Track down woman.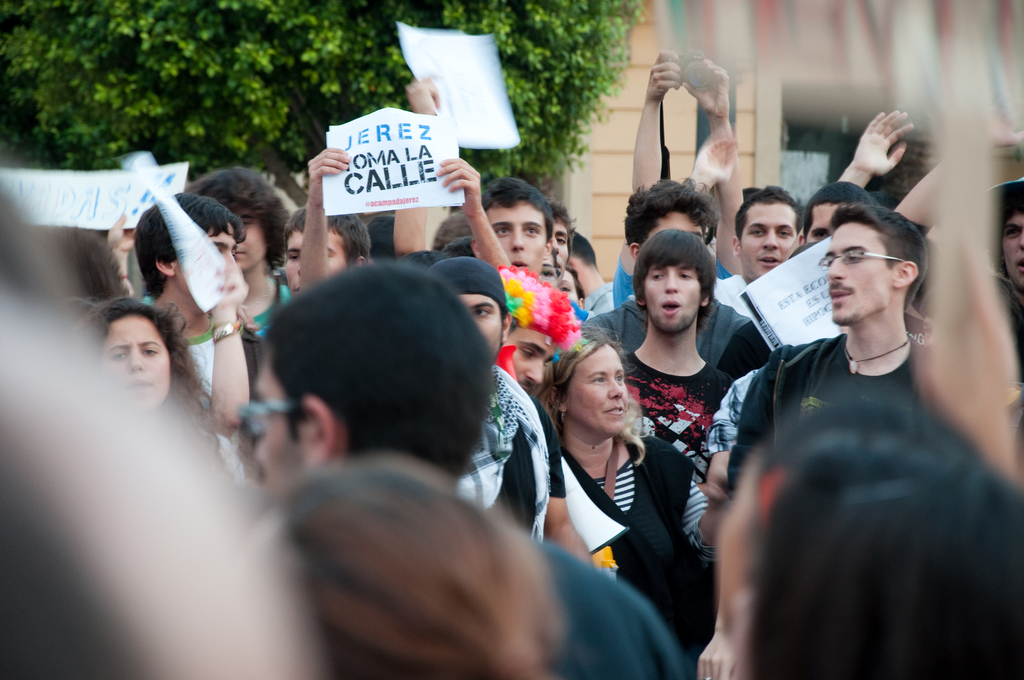
Tracked to 542 320 726 658.
